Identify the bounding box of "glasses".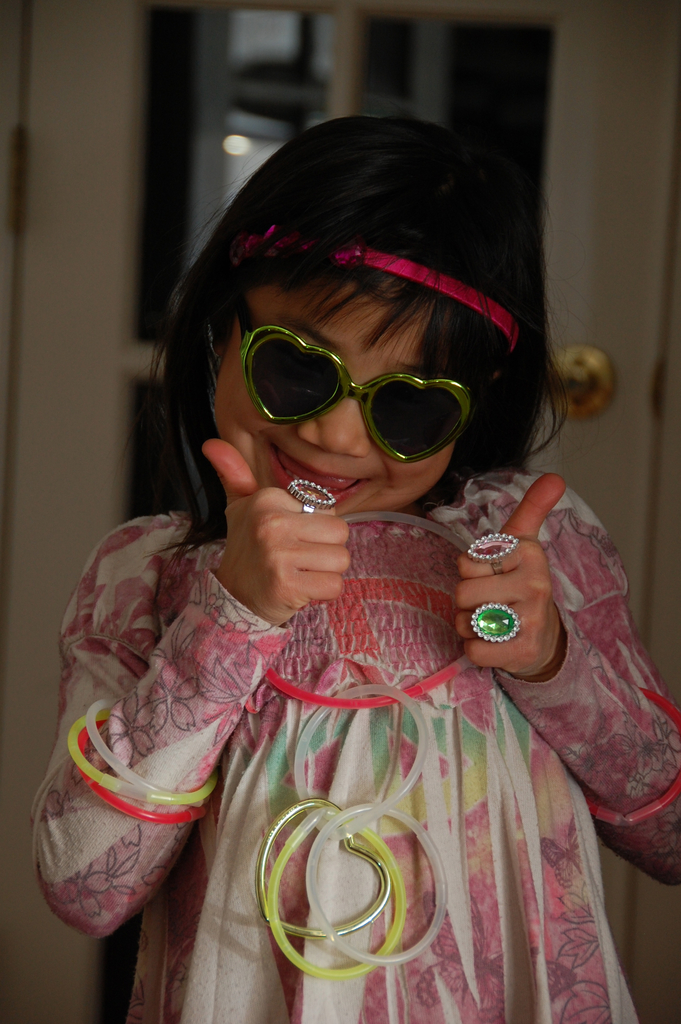
<region>234, 348, 507, 461</region>.
